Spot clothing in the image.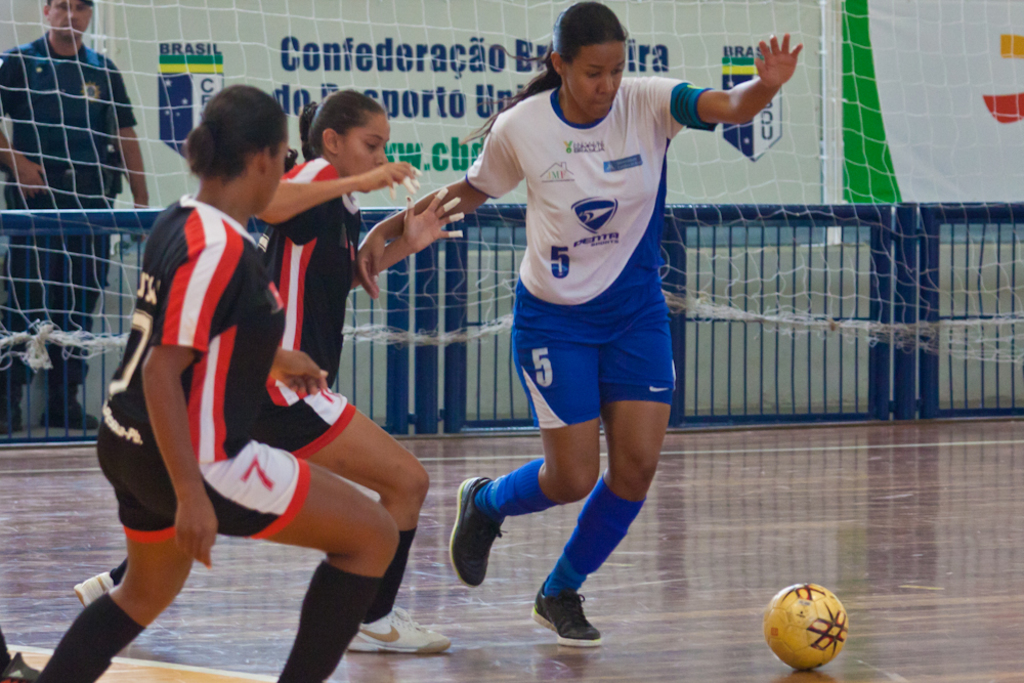
clothing found at l=263, t=159, r=377, b=452.
